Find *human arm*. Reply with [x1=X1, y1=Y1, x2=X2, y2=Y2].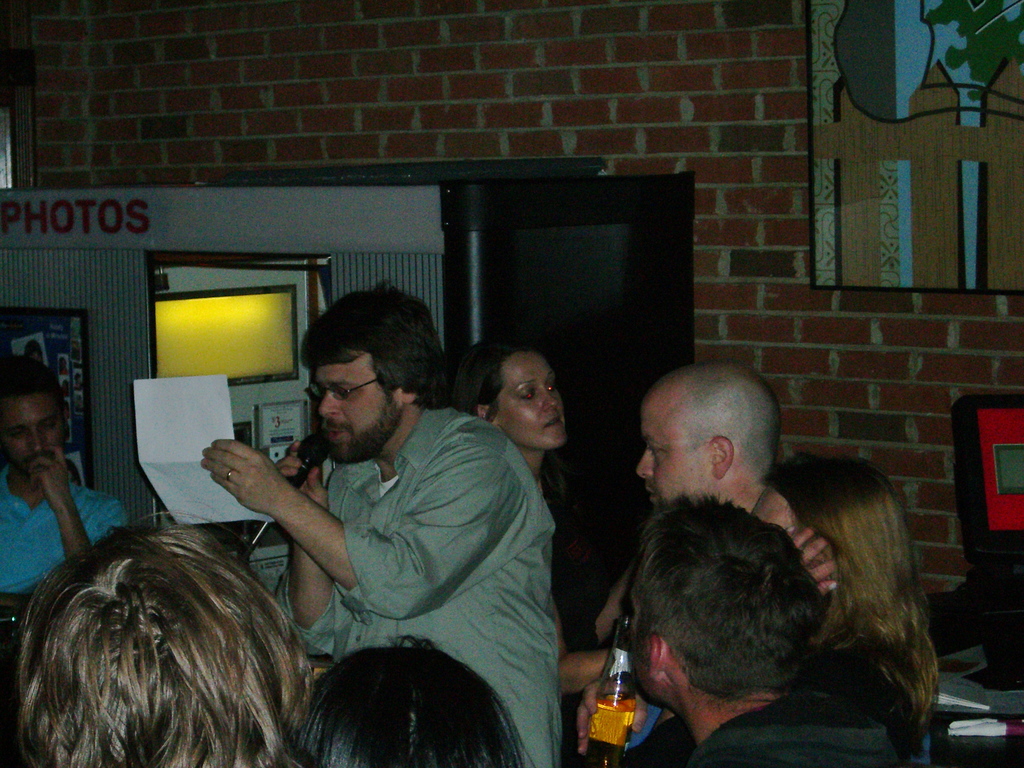
[x1=23, y1=442, x2=129, y2=558].
